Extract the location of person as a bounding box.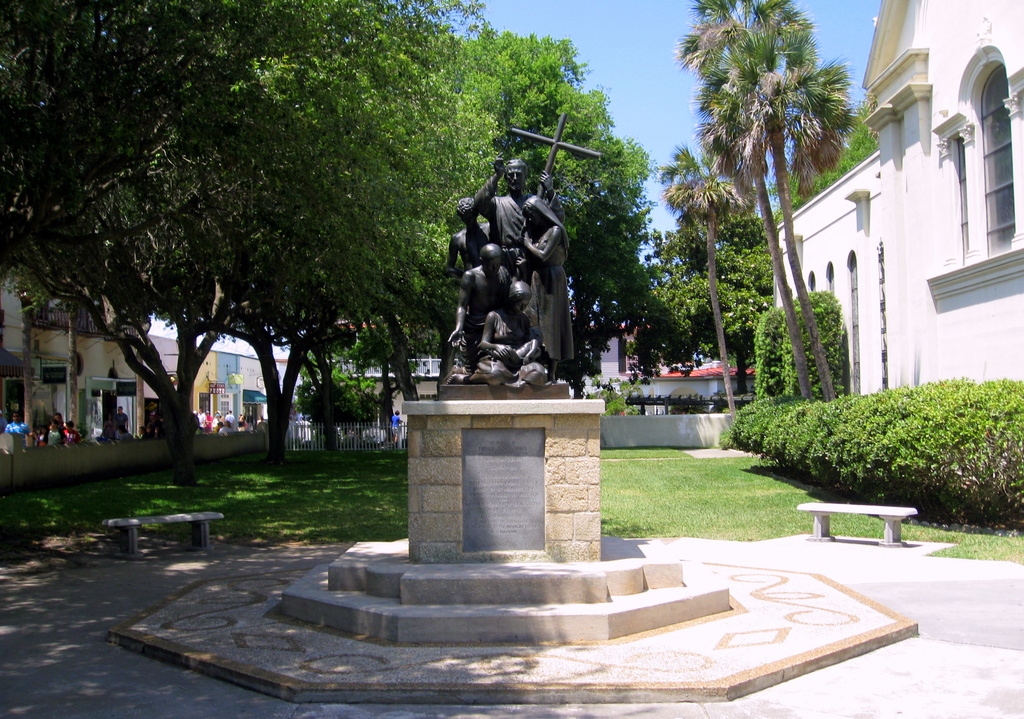
[left=65, top=423, right=83, bottom=439].
